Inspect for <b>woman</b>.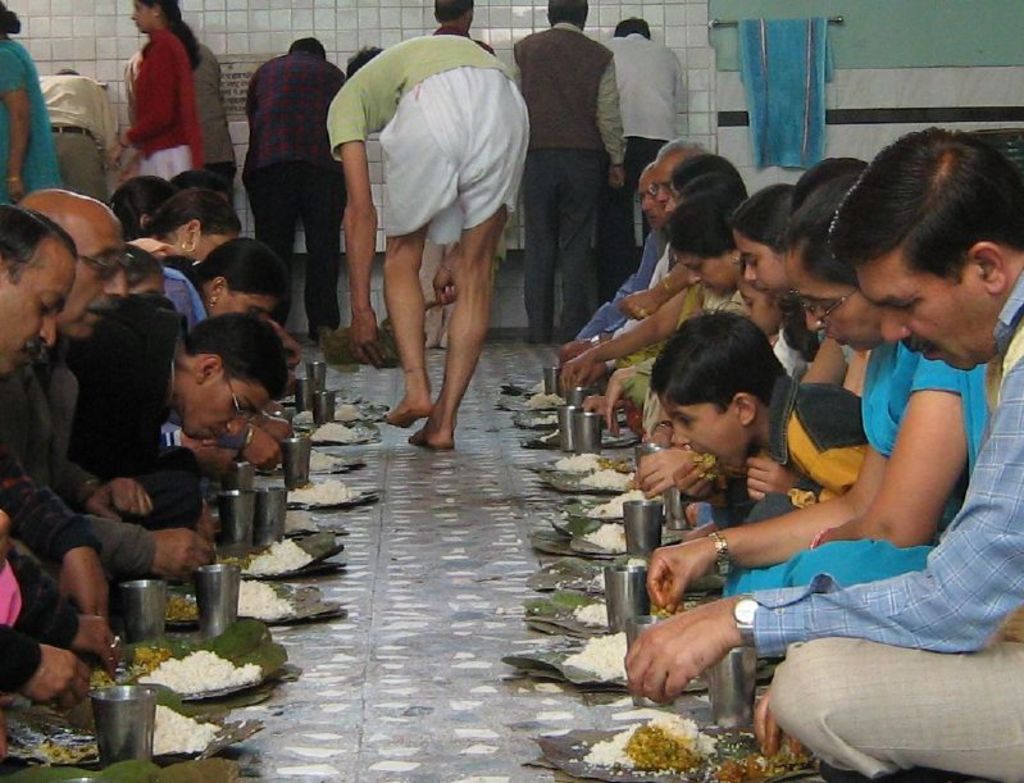
Inspection: <region>101, 0, 202, 179</region>.
